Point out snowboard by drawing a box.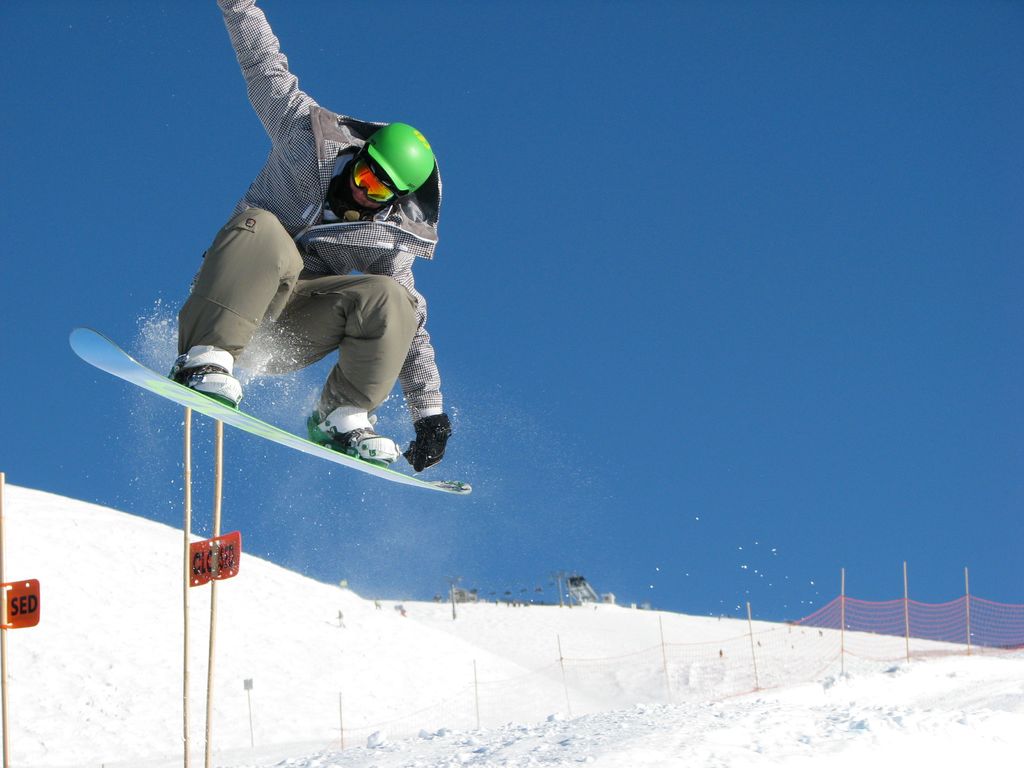
(70, 326, 469, 493).
